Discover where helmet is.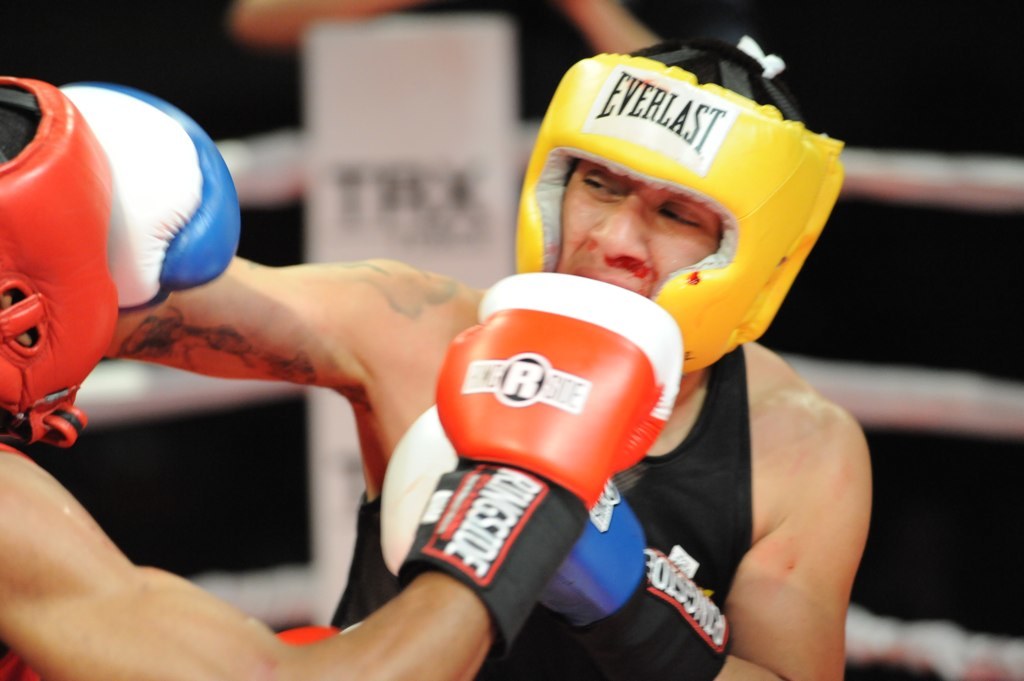
Discovered at BBox(512, 38, 846, 373).
